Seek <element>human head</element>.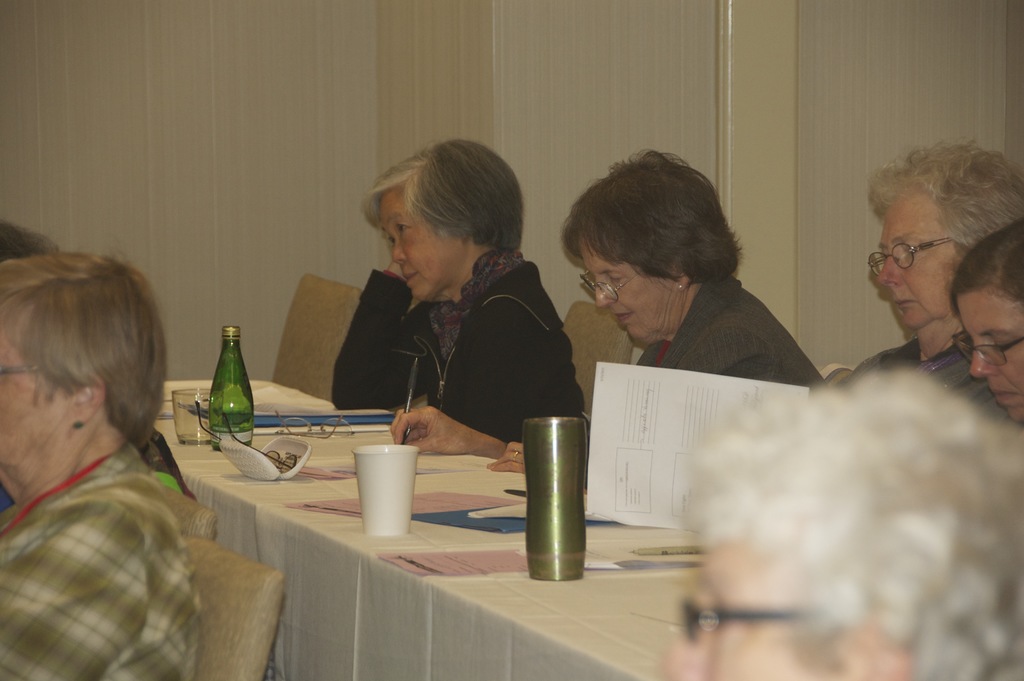
locate(559, 149, 741, 349).
